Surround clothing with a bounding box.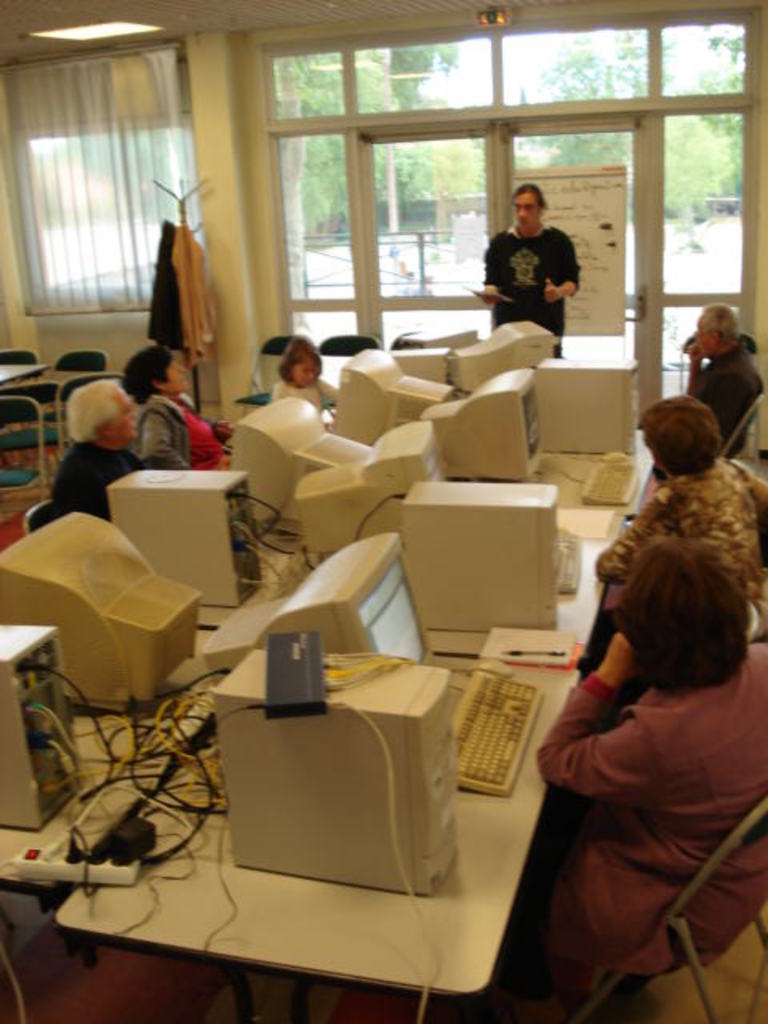
597/450/766/592.
